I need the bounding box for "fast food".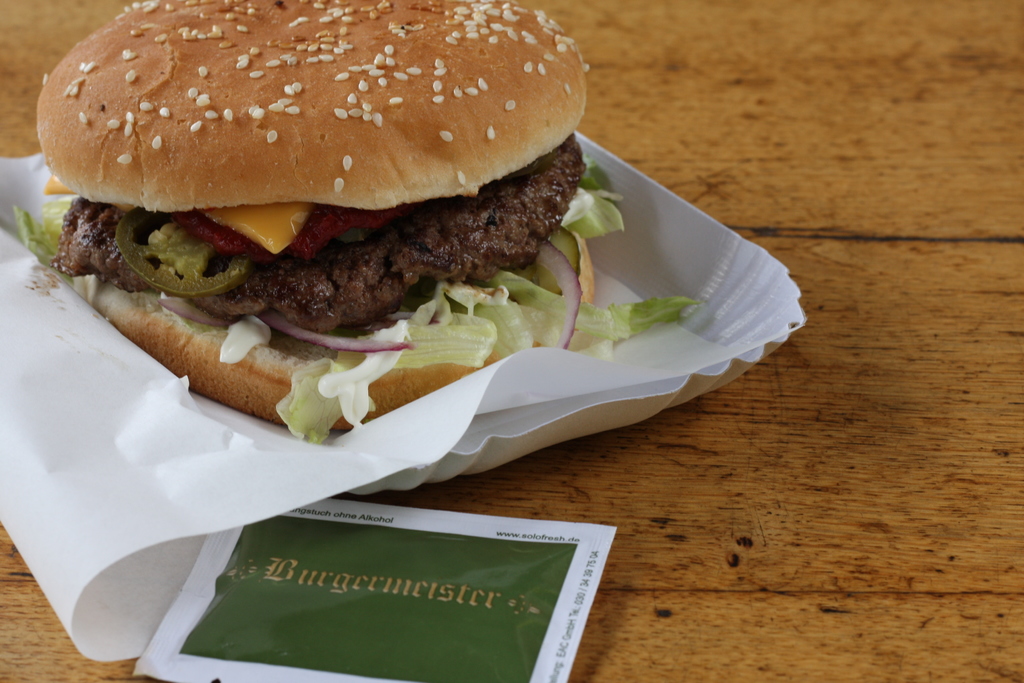
Here it is: l=35, t=0, r=647, b=463.
